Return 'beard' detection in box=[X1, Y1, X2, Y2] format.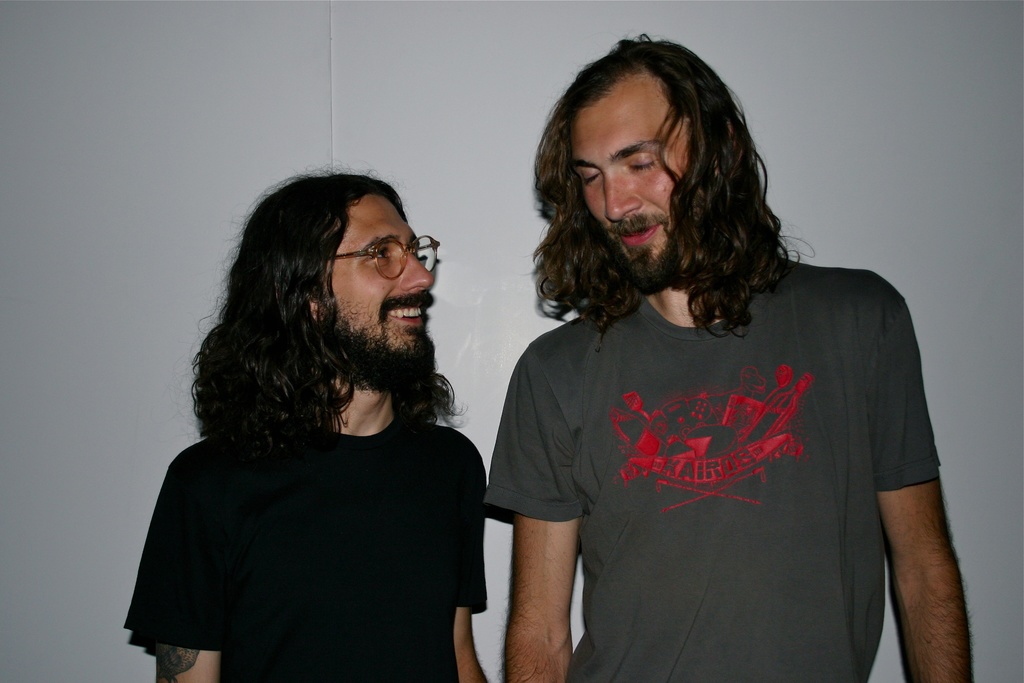
box=[621, 225, 683, 297].
